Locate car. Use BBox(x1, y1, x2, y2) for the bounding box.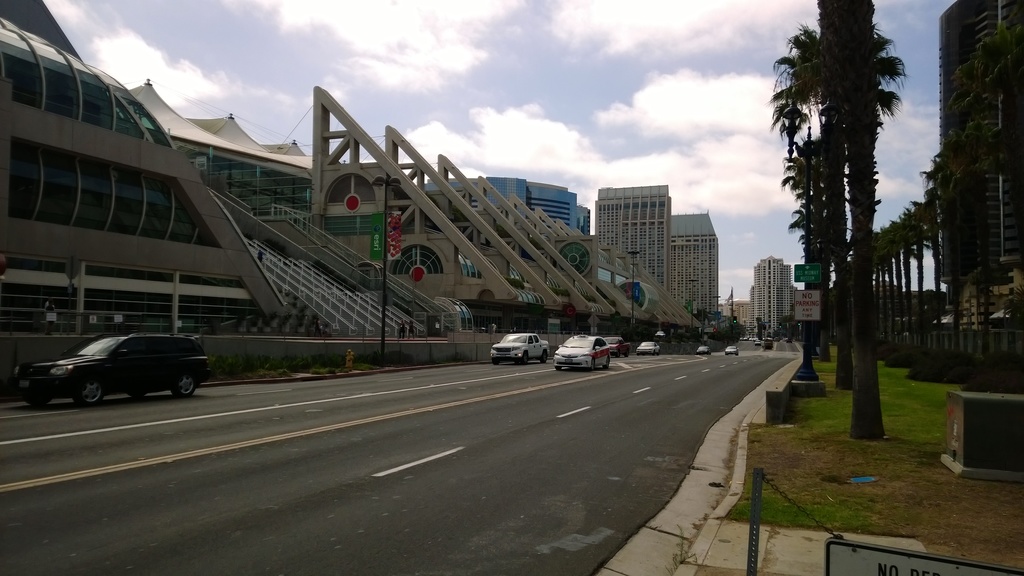
BBox(724, 346, 740, 357).
